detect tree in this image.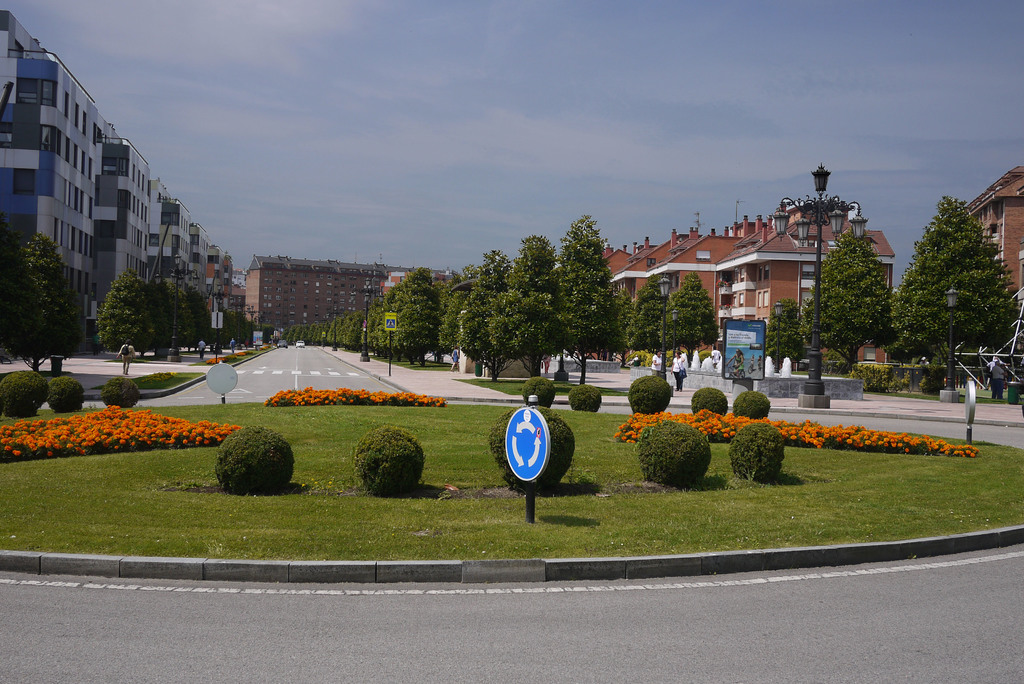
Detection: region(463, 279, 519, 385).
